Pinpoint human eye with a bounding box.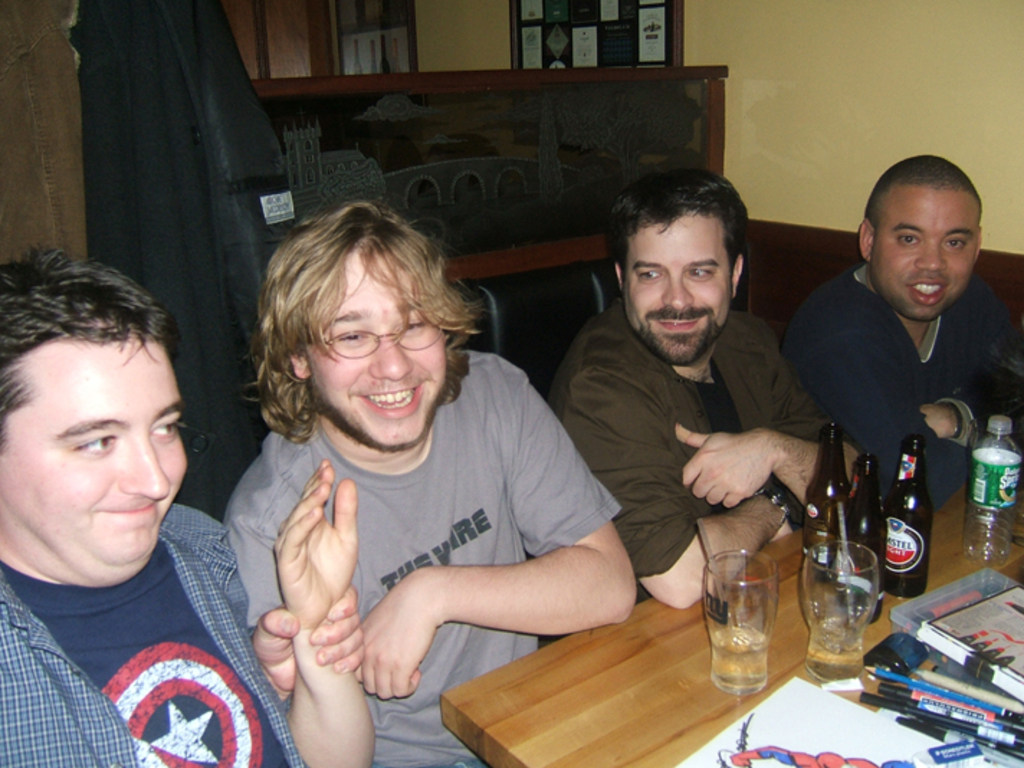
{"x1": 942, "y1": 237, "x2": 972, "y2": 252}.
